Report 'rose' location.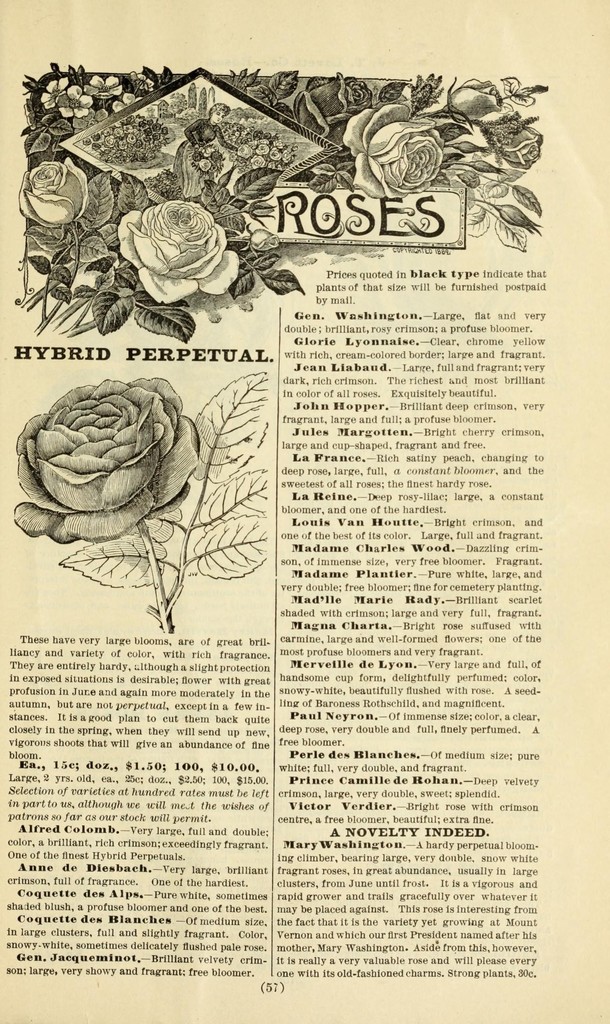
Report: l=19, t=63, r=543, b=303.
